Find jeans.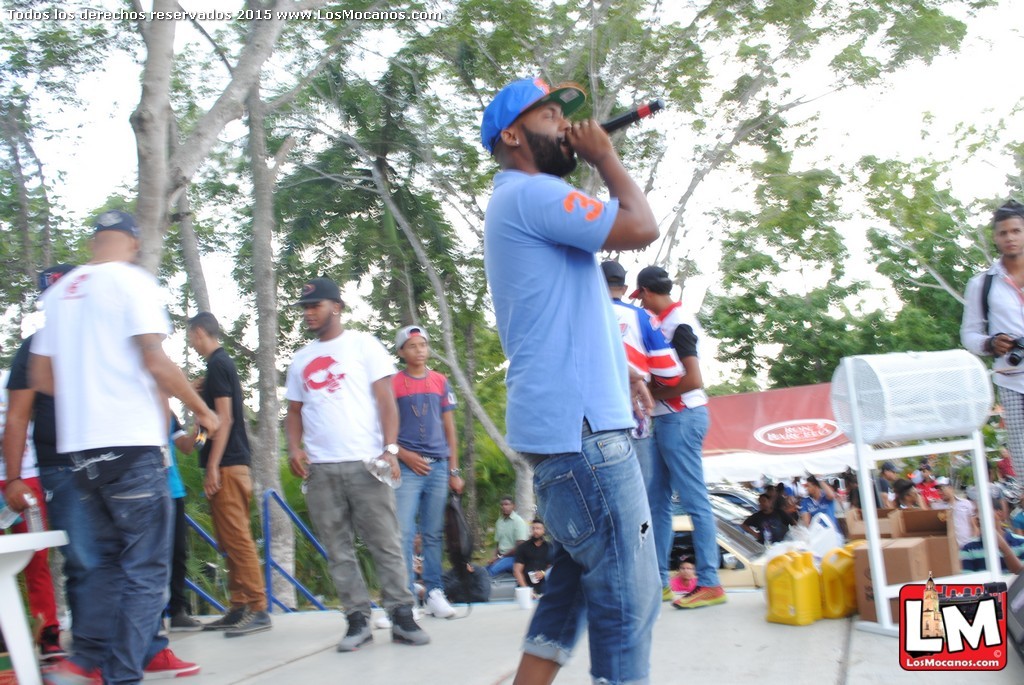
left=396, top=456, right=444, bottom=600.
